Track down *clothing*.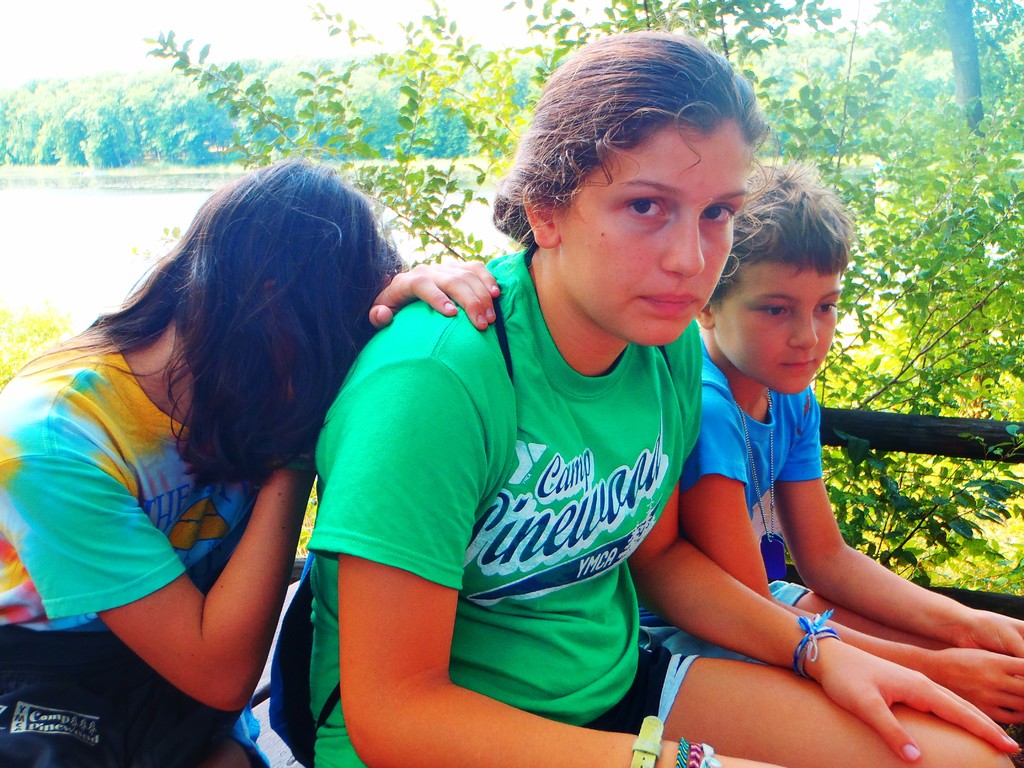
Tracked to 307,250,701,767.
